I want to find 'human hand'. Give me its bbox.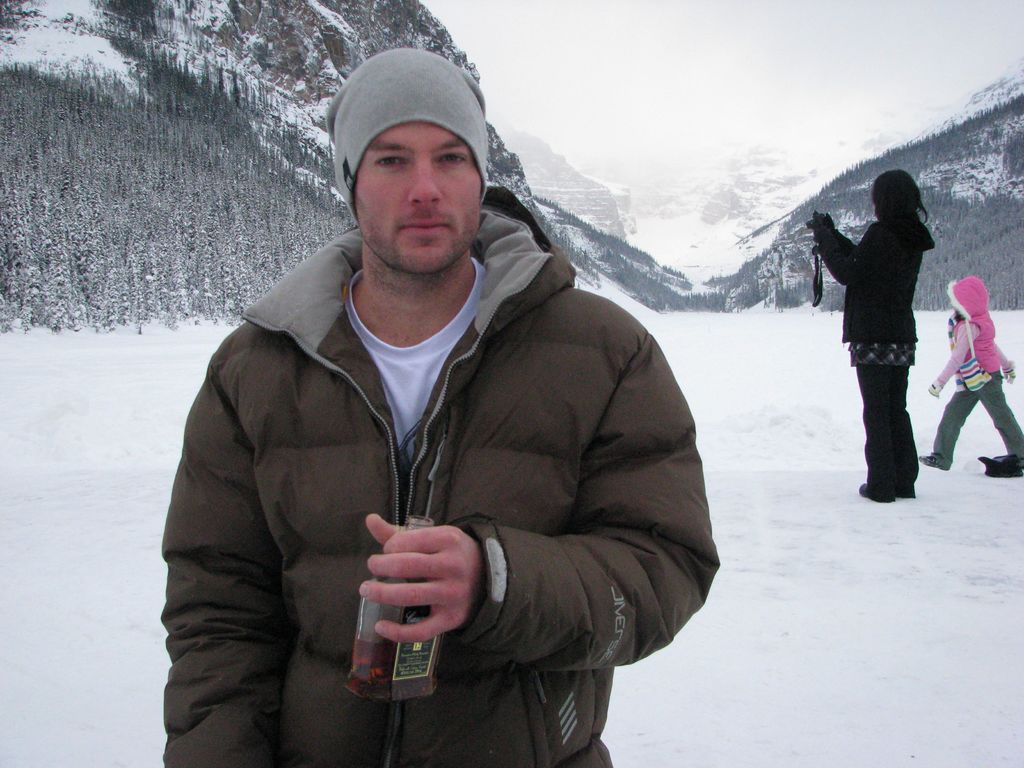
1002/364/1016/385.
